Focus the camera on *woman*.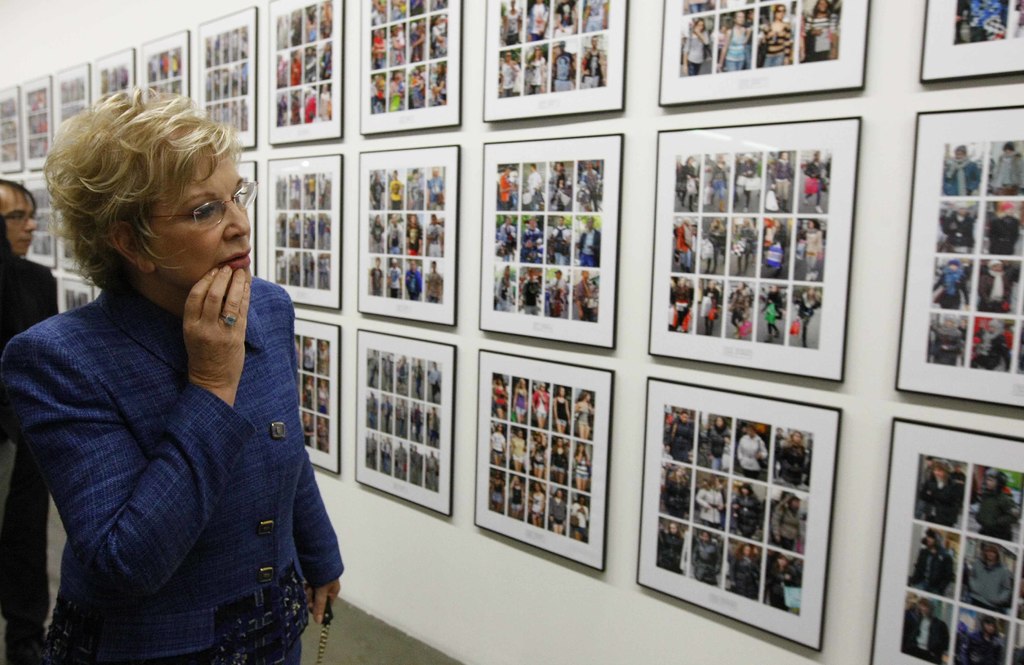
Focus region: <box>958,616,1005,664</box>.
